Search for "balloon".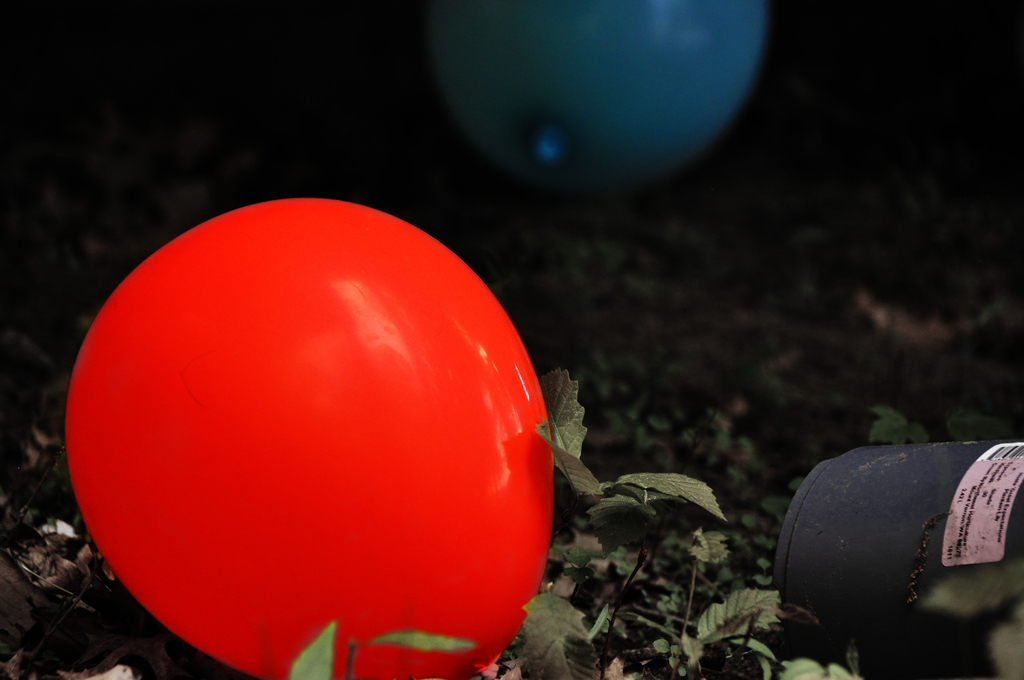
Found at bbox=(65, 198, 551, 679).
